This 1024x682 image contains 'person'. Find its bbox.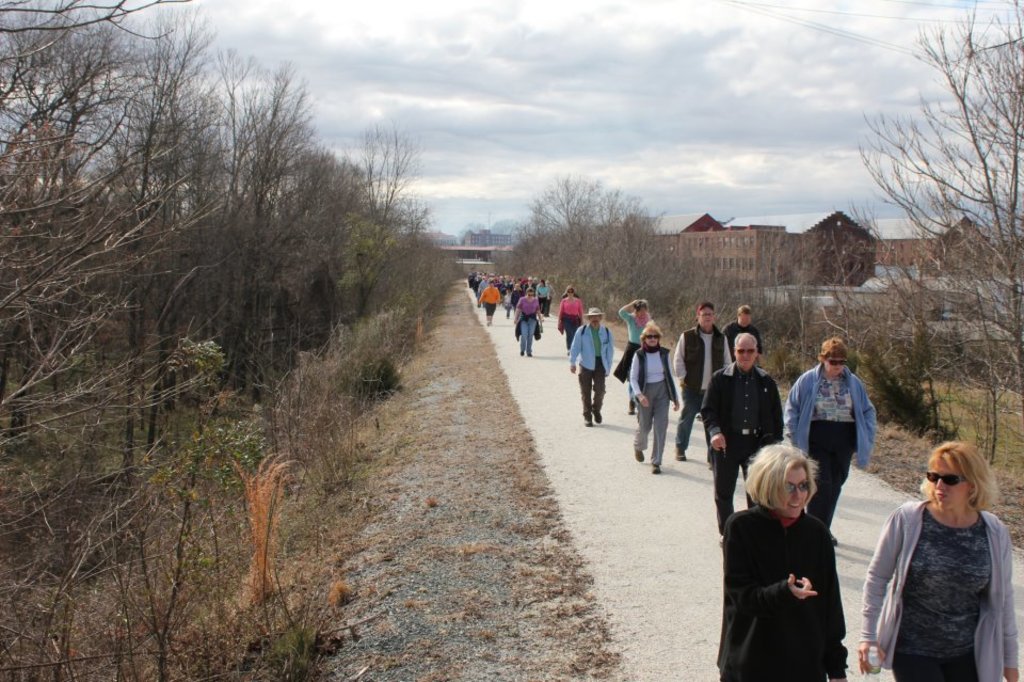
781,333,878,548.
